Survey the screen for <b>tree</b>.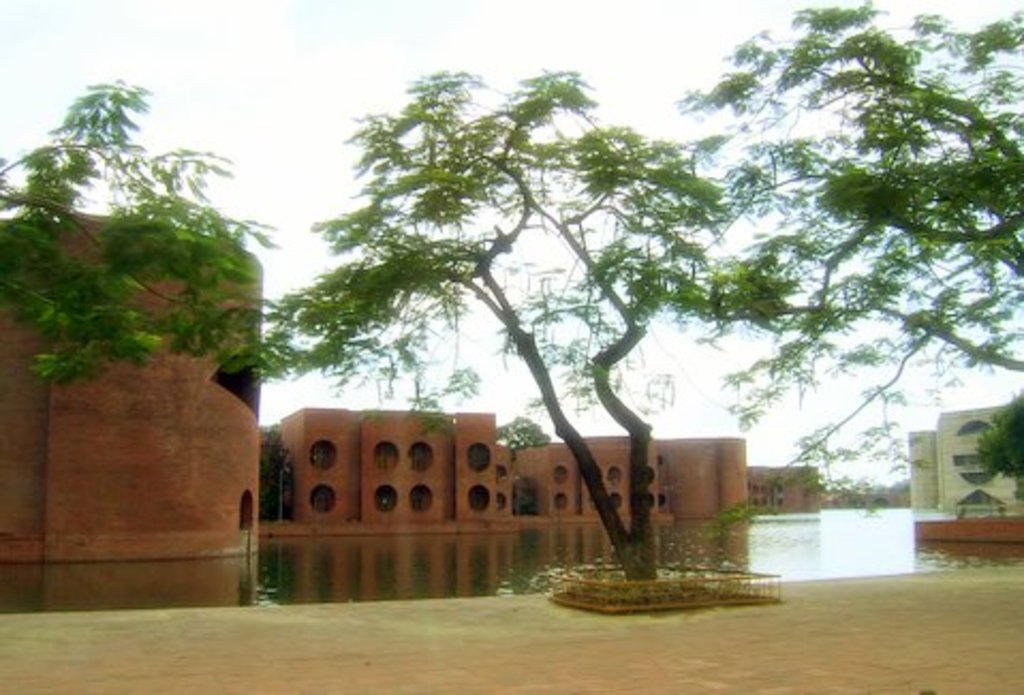
Survey found: (x1=158, y1=38, x2=960, y2=618).
